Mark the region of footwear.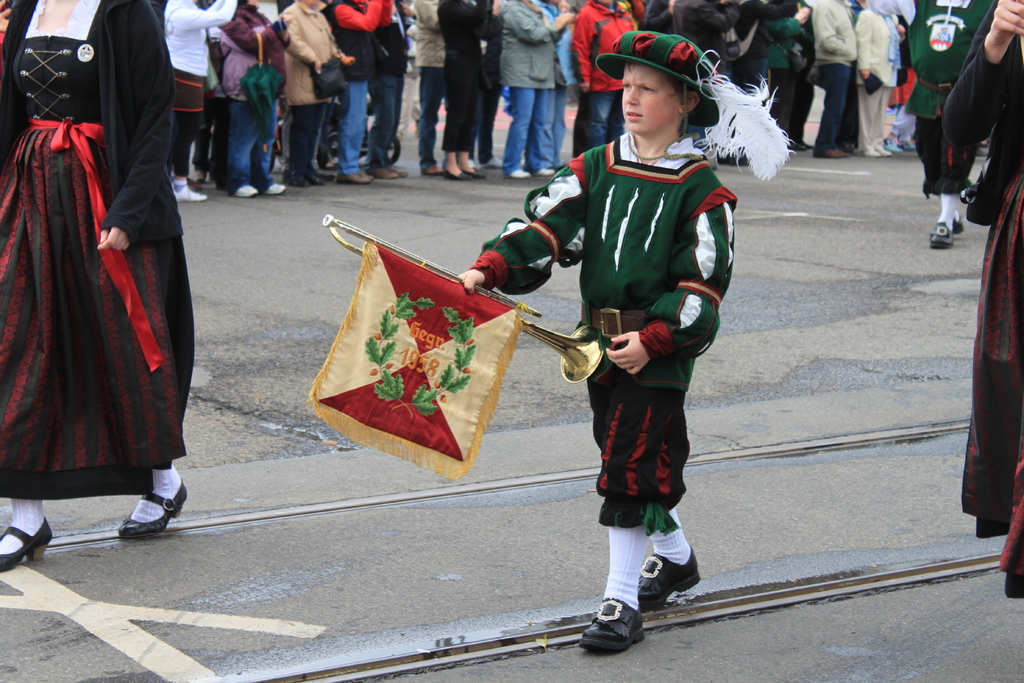
Region: 424:165:441:176.
